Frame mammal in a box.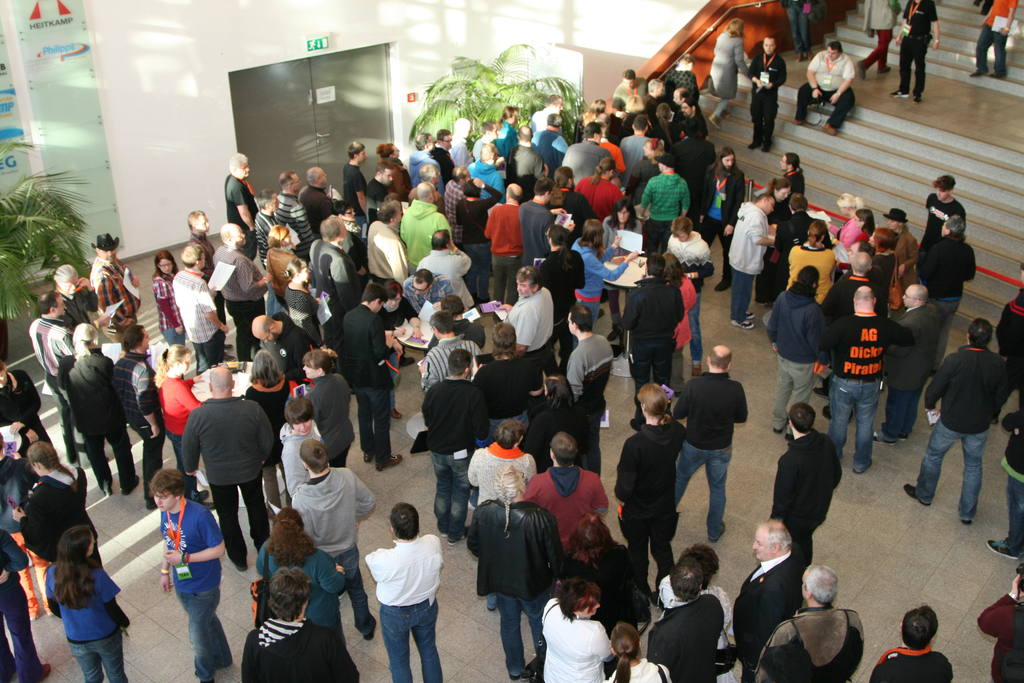
bbox=[627, 91, 646, 124].
